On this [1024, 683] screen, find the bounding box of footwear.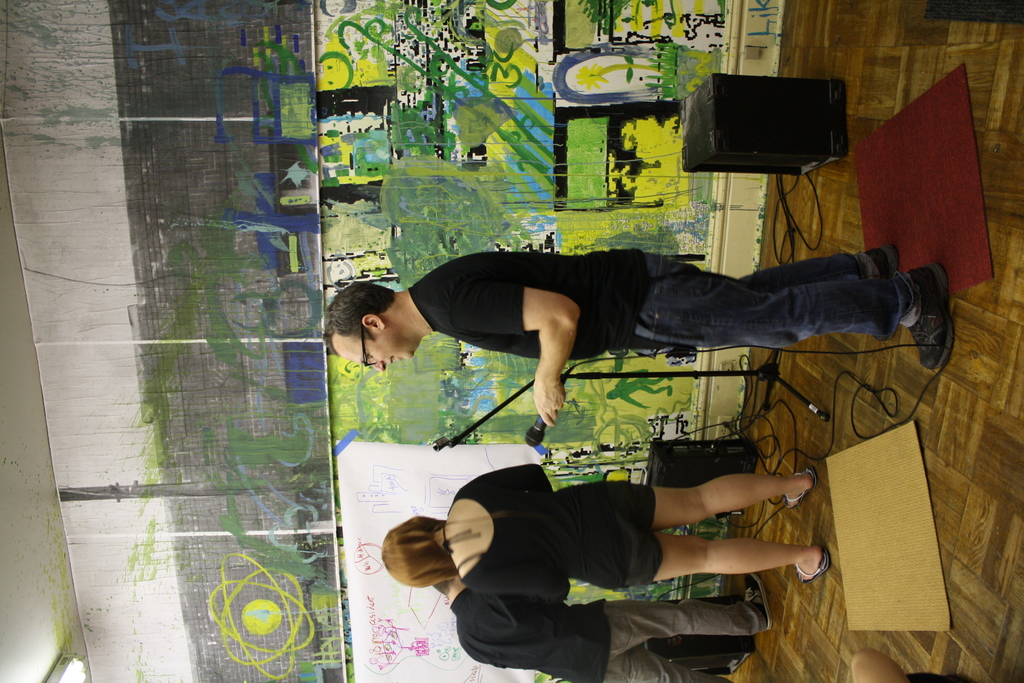
Bounding box: left=780, top=465, right=819, bottom=509.
